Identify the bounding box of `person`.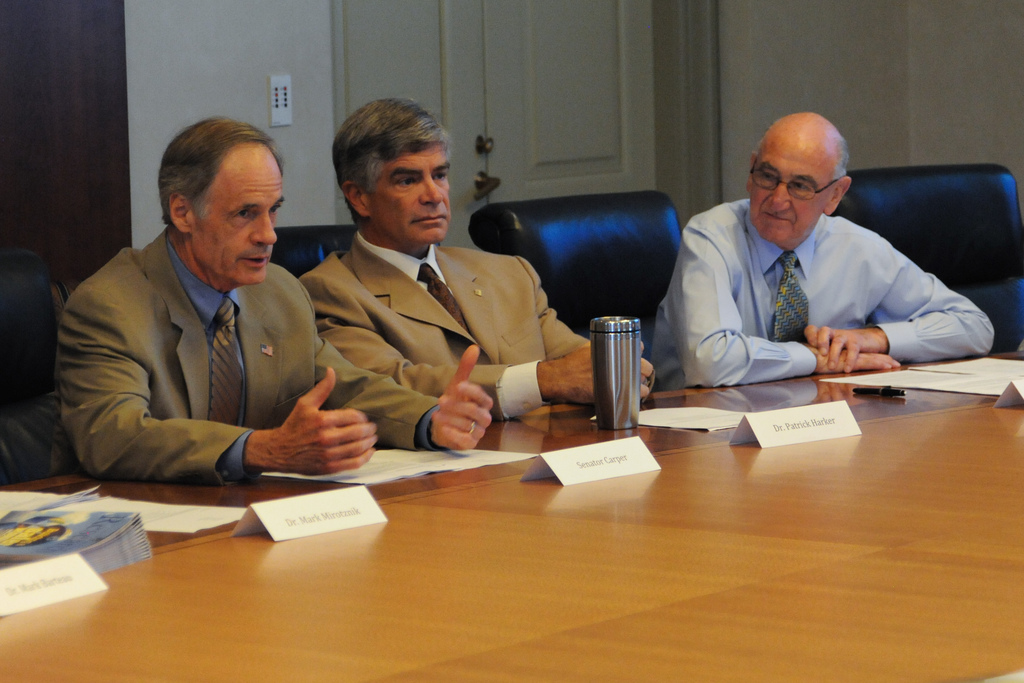
locate(59, 114, 494, 475).
